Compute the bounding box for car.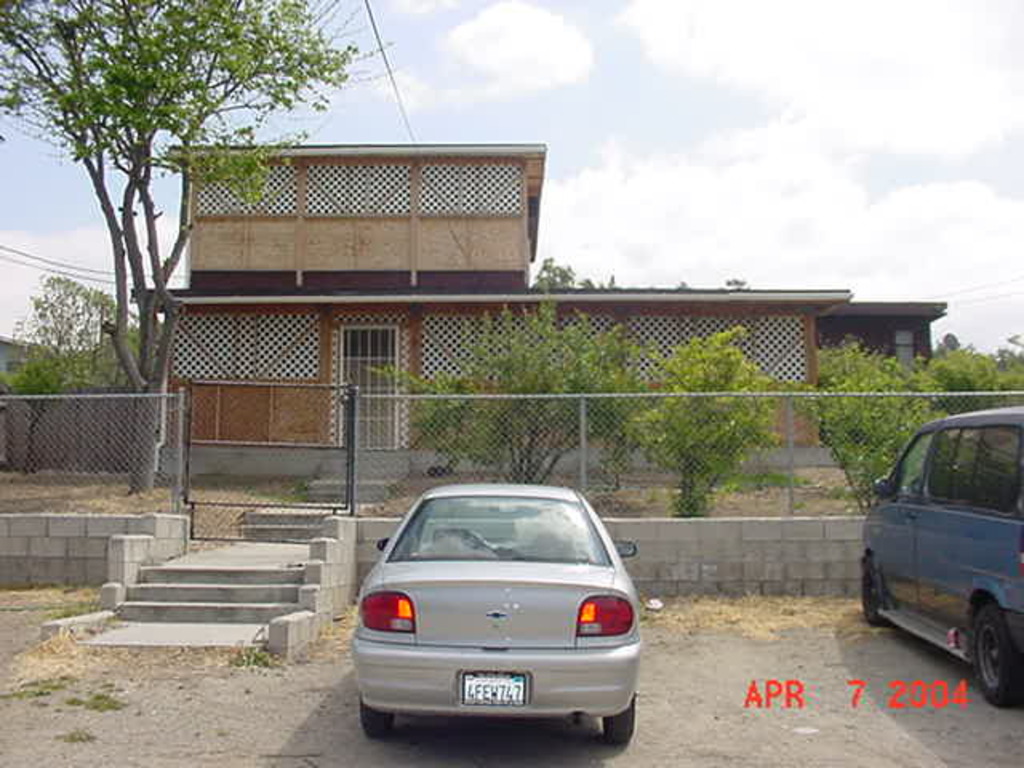
(left=338, top=494, right=651, bottom=757).
